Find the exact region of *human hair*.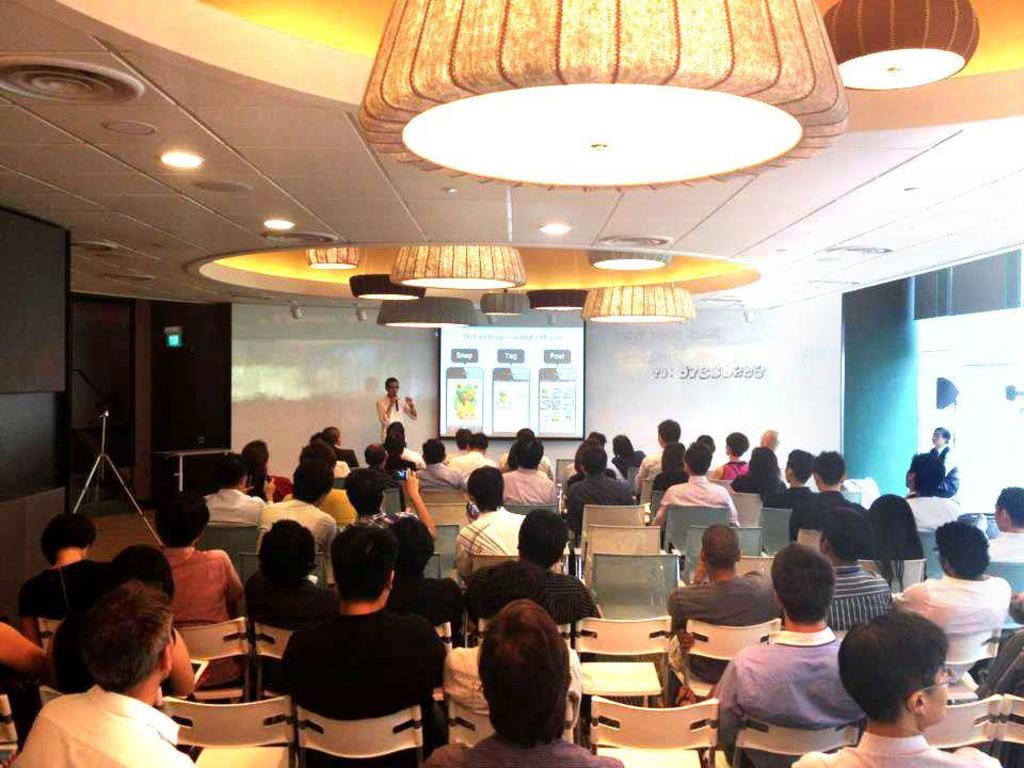
Exact region: bbox(343, 469, 384, 516).
